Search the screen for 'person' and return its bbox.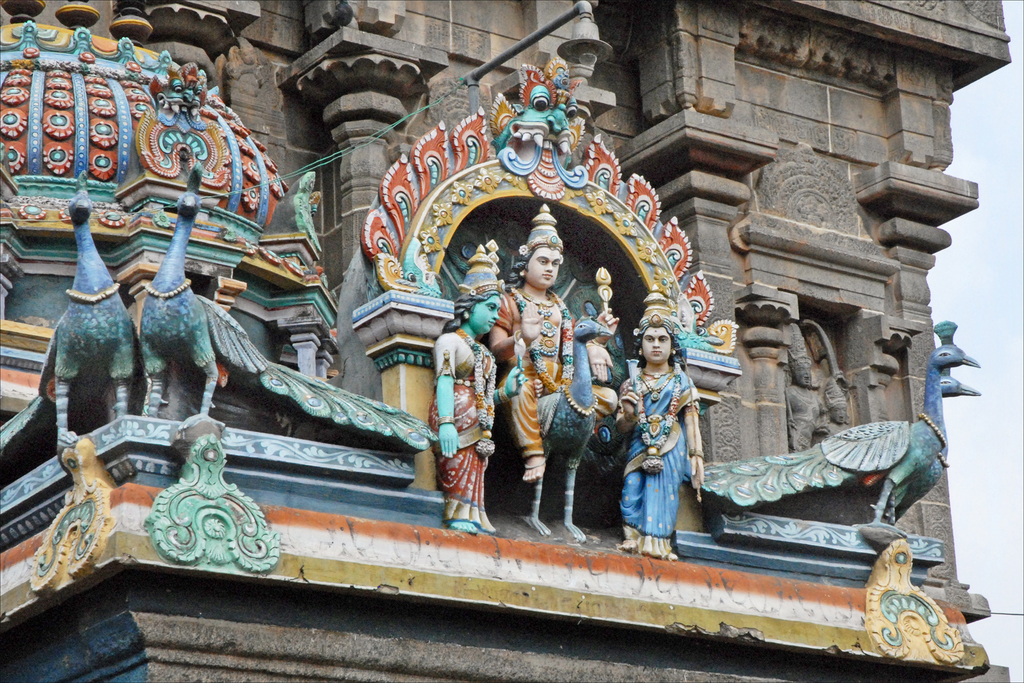
Found: <box>431,300,501,539</box>.
